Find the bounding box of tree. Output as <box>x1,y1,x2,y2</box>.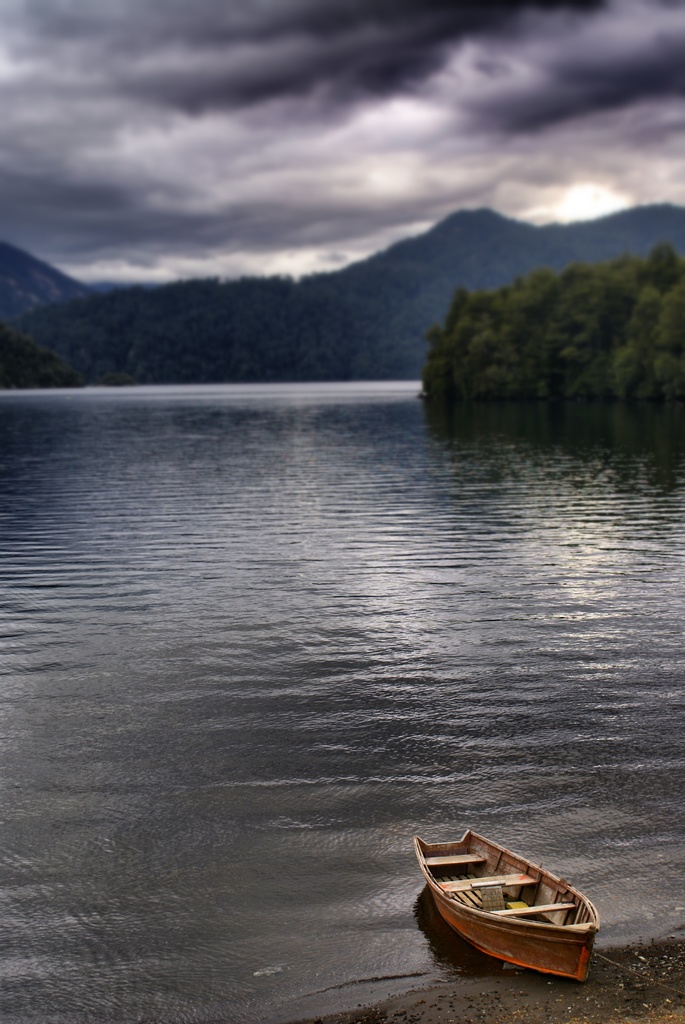
<box>410,230,660,413</box>.
